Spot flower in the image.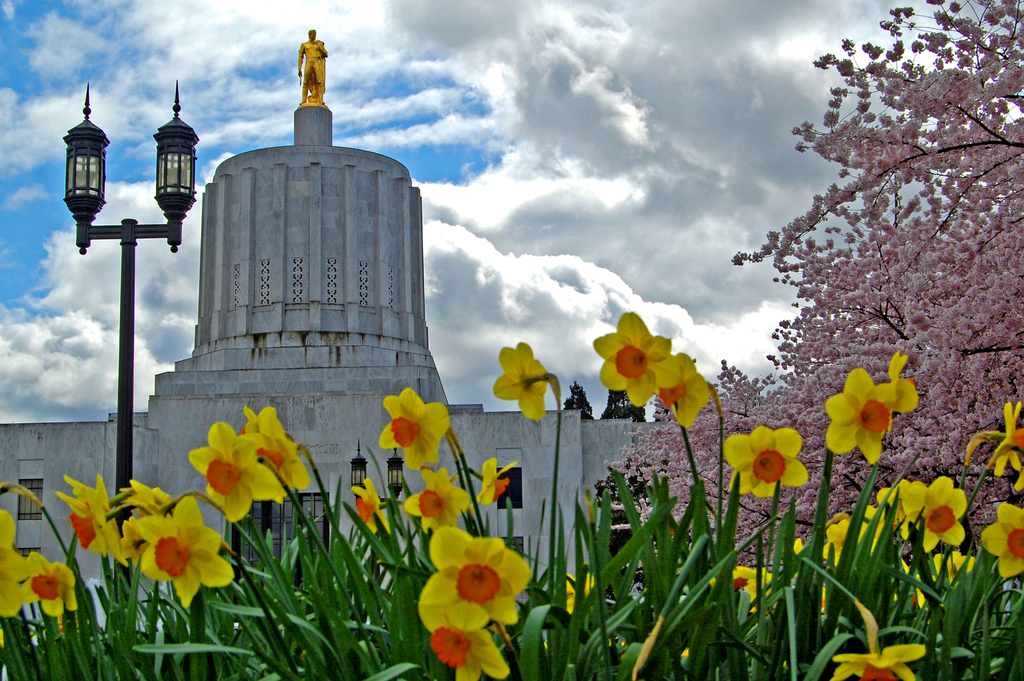
flower found at (400, 466, 470, 534).
